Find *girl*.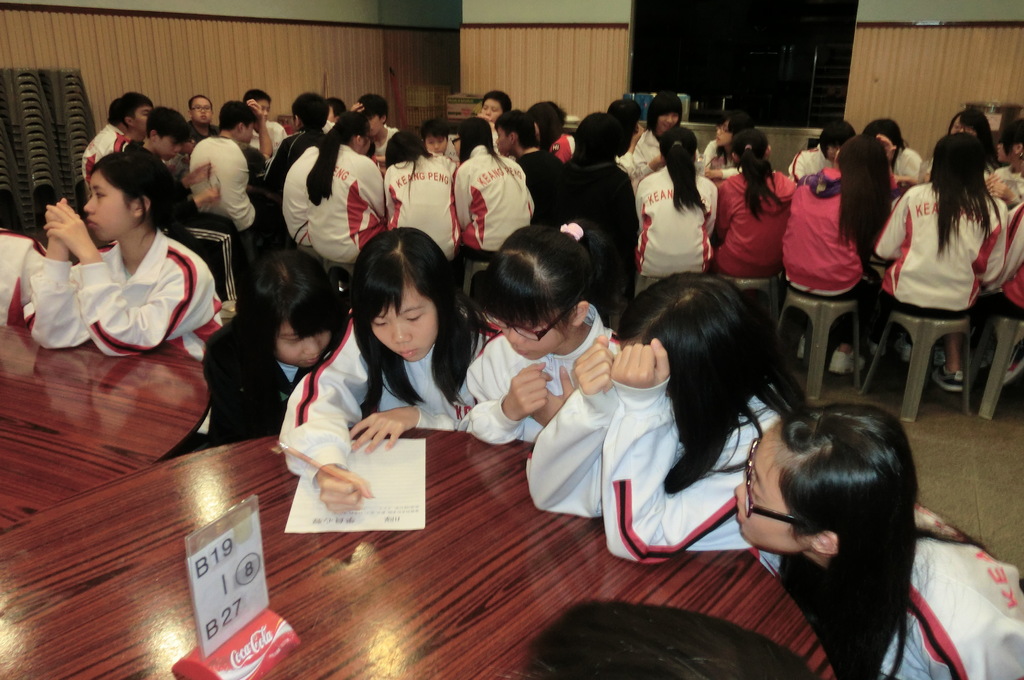
633 127 717 278.
